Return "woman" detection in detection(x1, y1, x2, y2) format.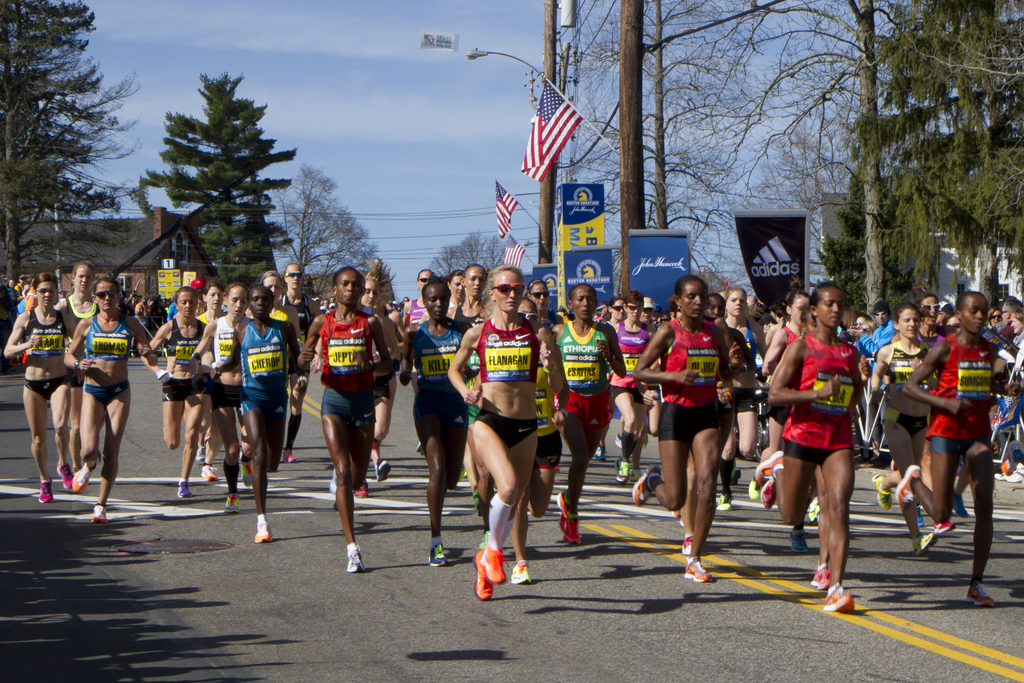
detection(54, 258, 113, 487).
